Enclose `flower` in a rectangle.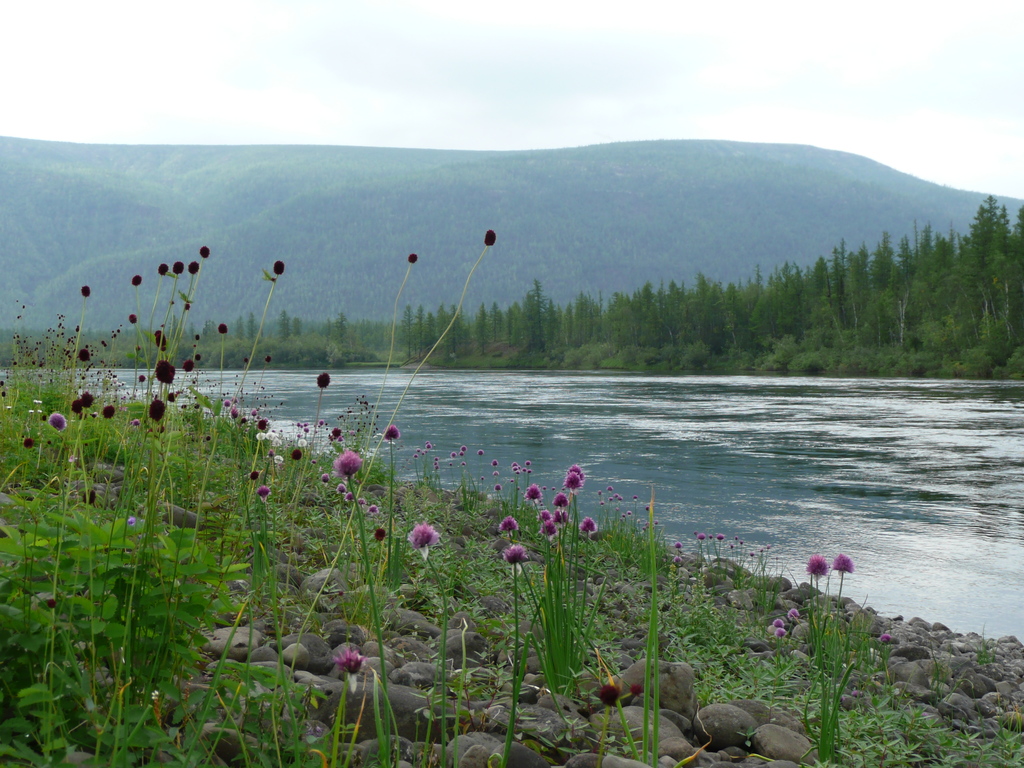
x1=484 y1=230 x2=497 y2=248.
